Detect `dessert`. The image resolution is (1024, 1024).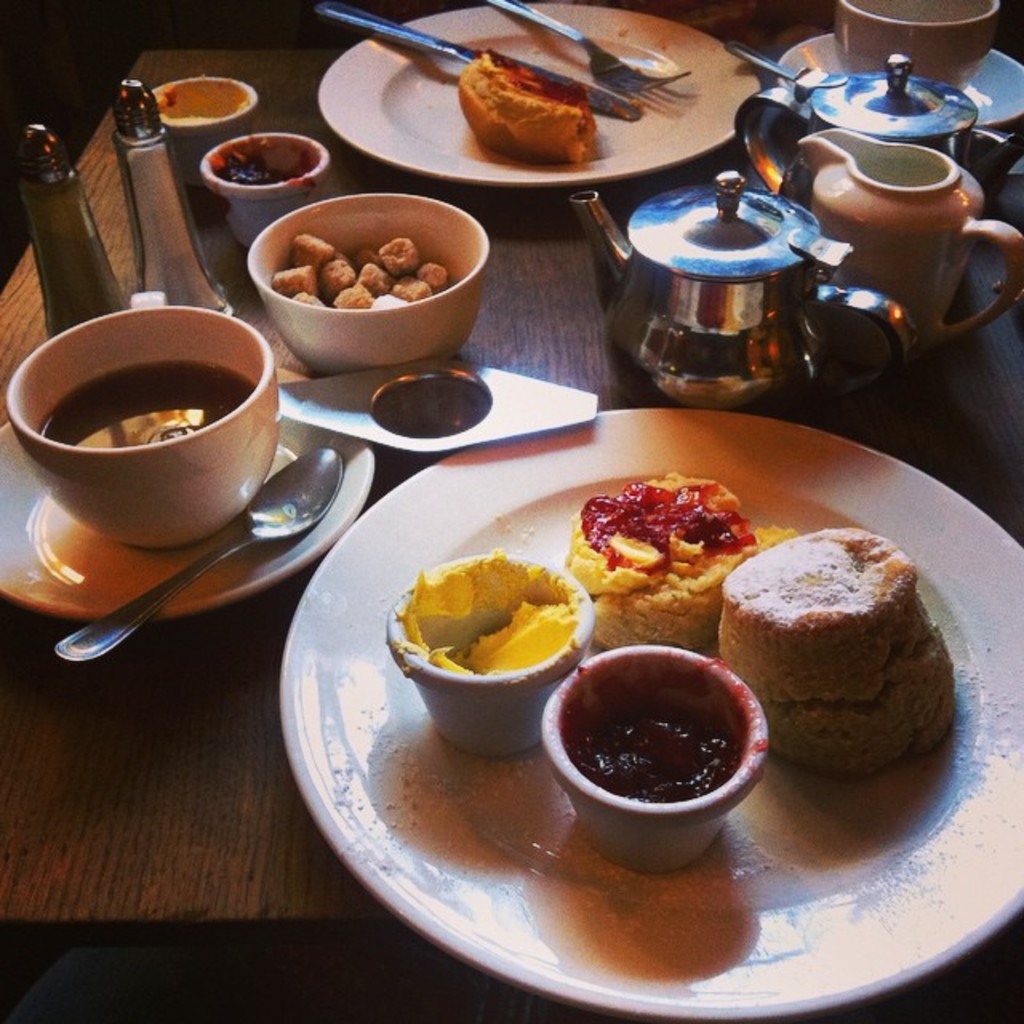
(left=717, top=533, right=970, bottom=805).
